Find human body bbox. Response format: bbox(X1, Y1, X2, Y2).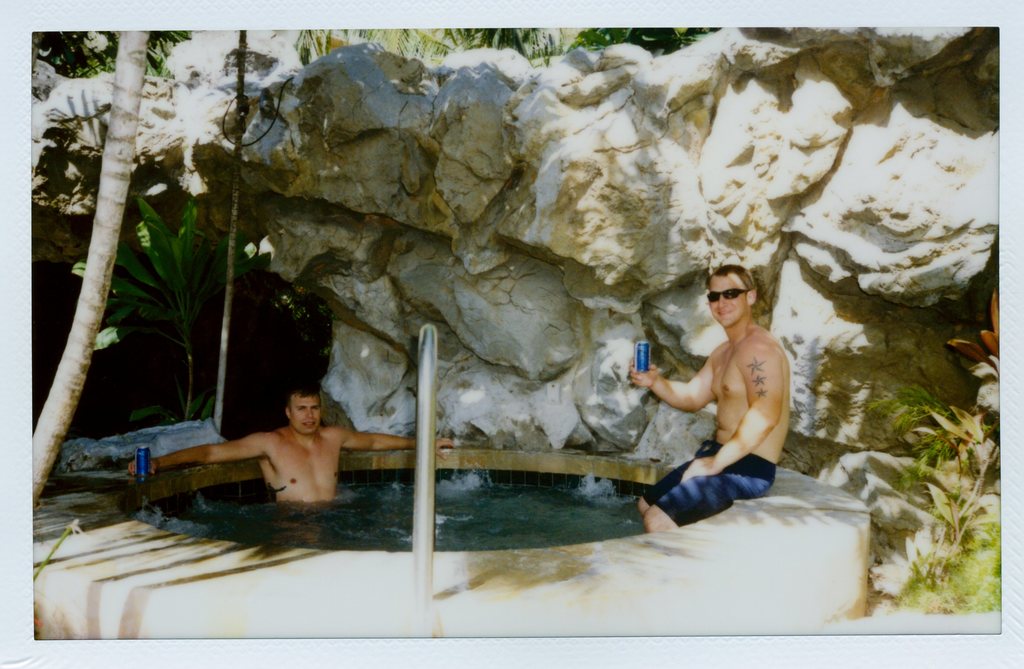
bbox(629, 264, 796, 517).
